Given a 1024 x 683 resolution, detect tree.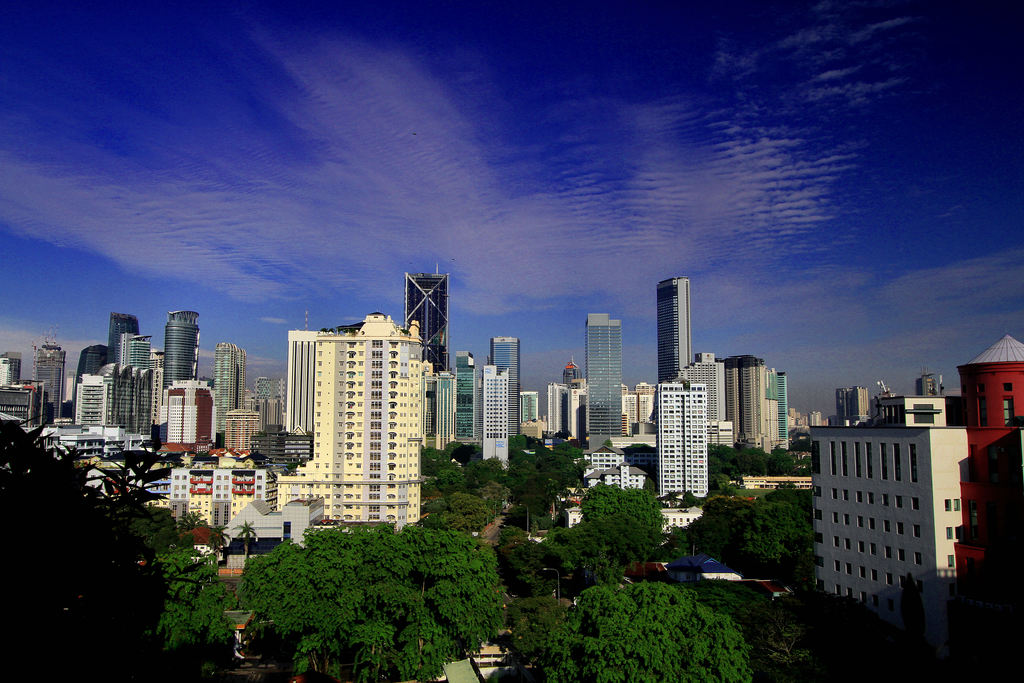
locate(685, 504, 731, 547).
